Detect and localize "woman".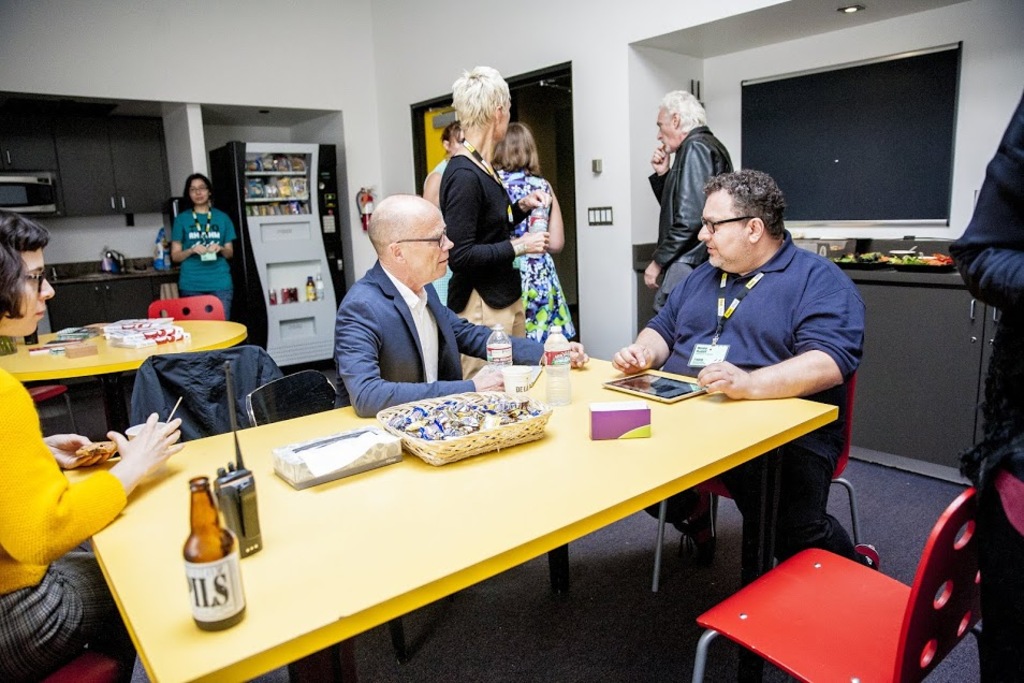
Localized at [425, 117, 466, 217].
